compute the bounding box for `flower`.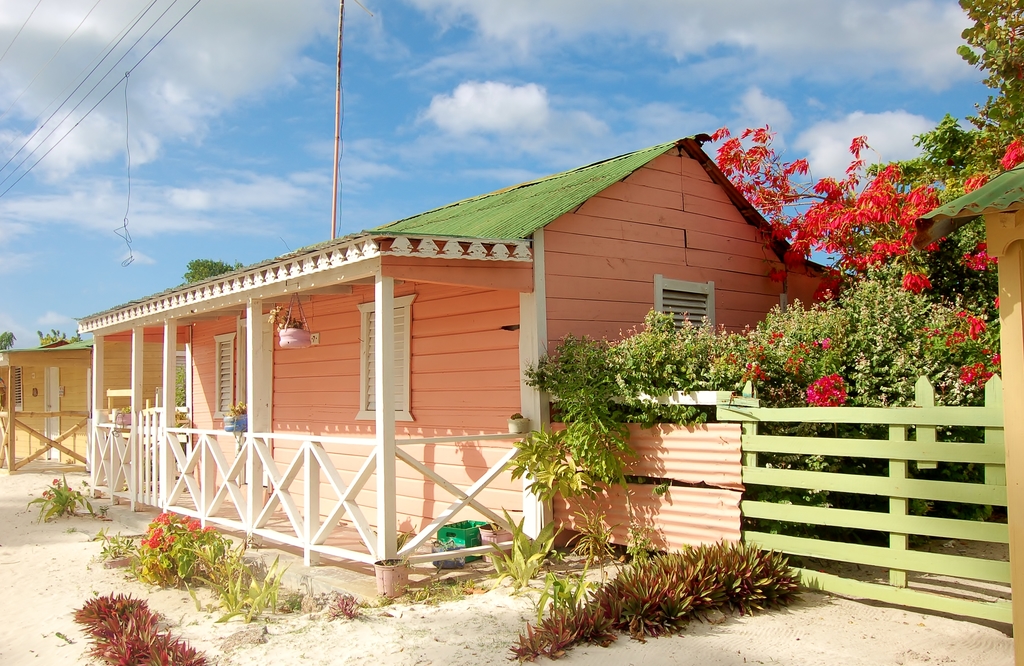
x1=51 y1=477 x2=62 y2=484.
